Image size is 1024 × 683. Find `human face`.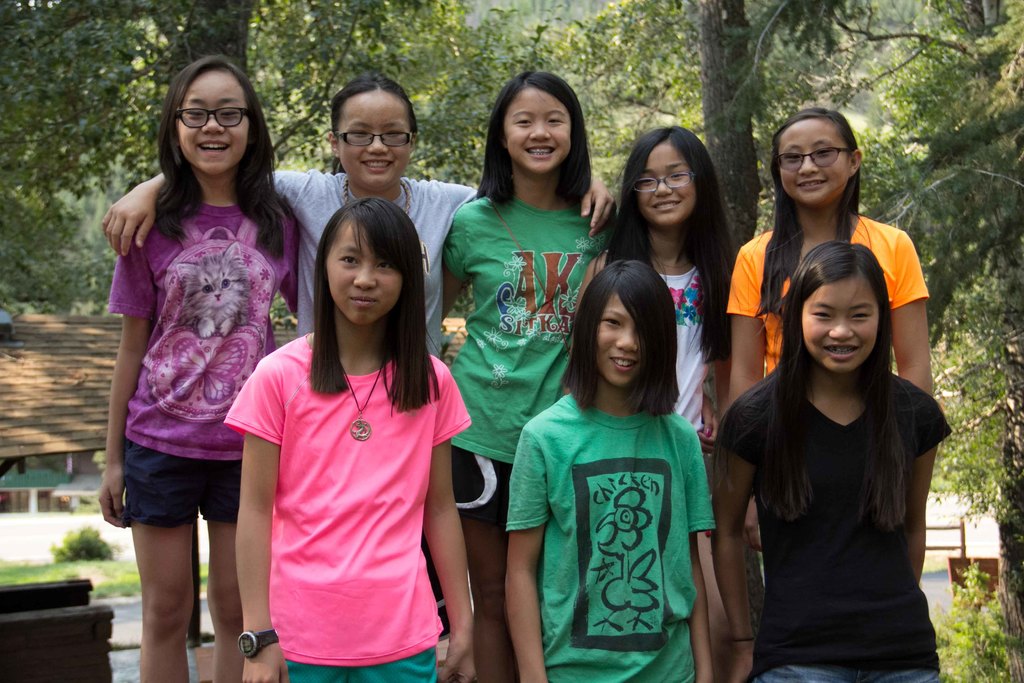
bbox=(600, 294, 643, 384).
